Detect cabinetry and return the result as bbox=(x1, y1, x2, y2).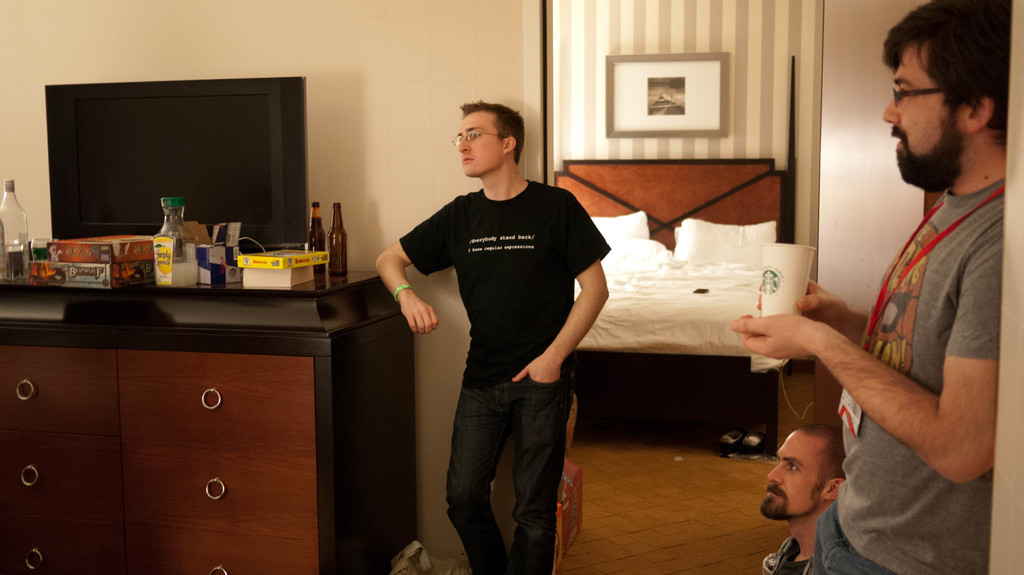
bbox=(0, 359, 317, 574).
